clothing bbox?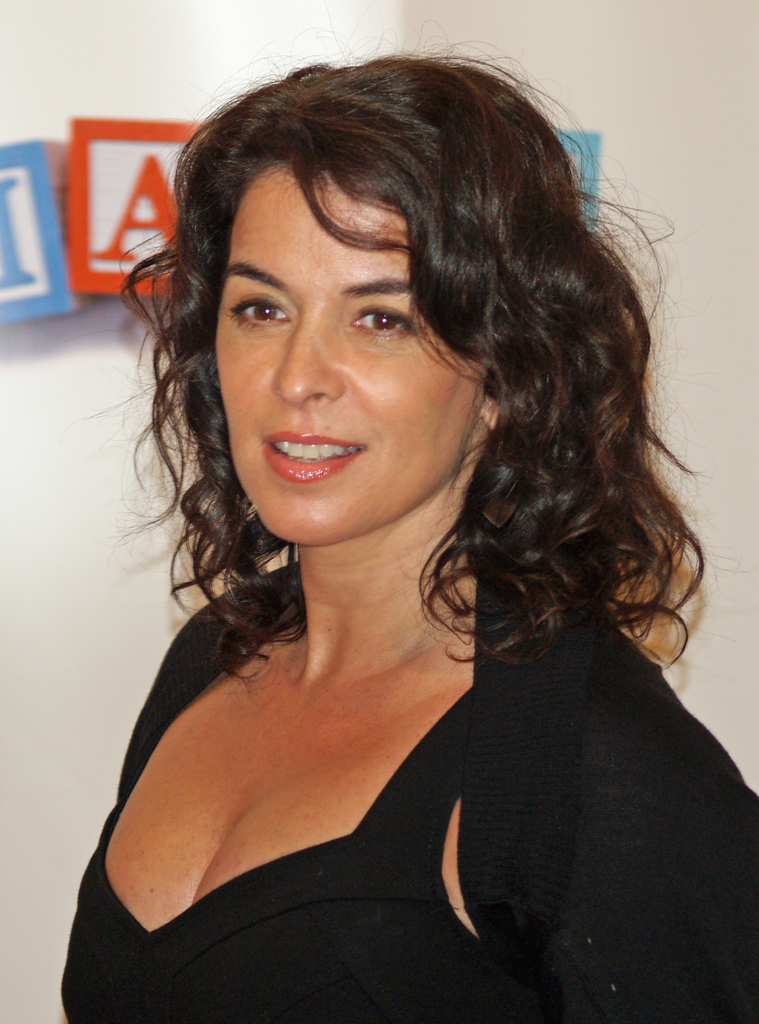
(x1=60, y1=548, x2=758, y2=1023)
